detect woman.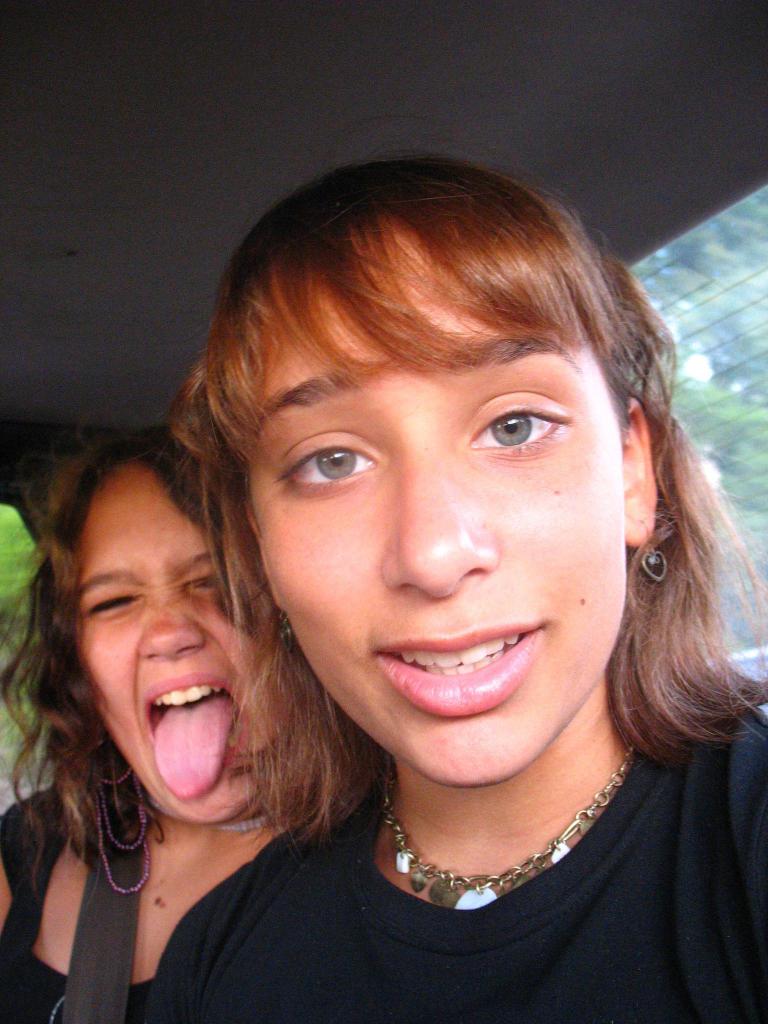
Detected at <box>0,429,317,1023</box>.
